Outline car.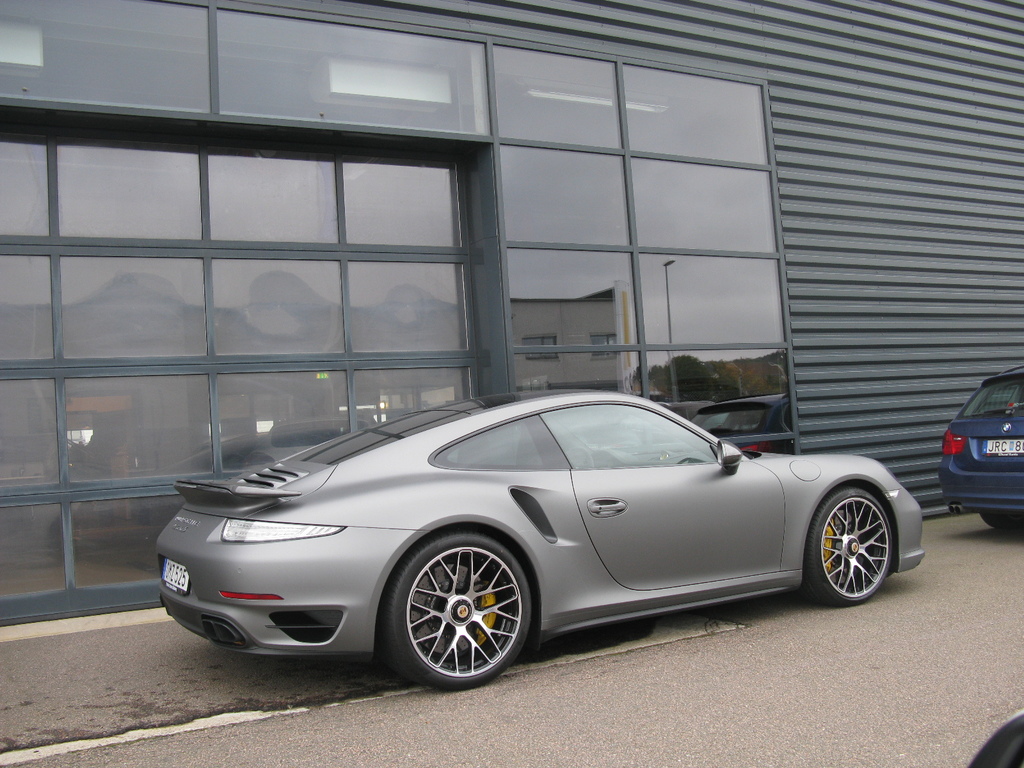
Outline: 138, 388, 919, 687.
